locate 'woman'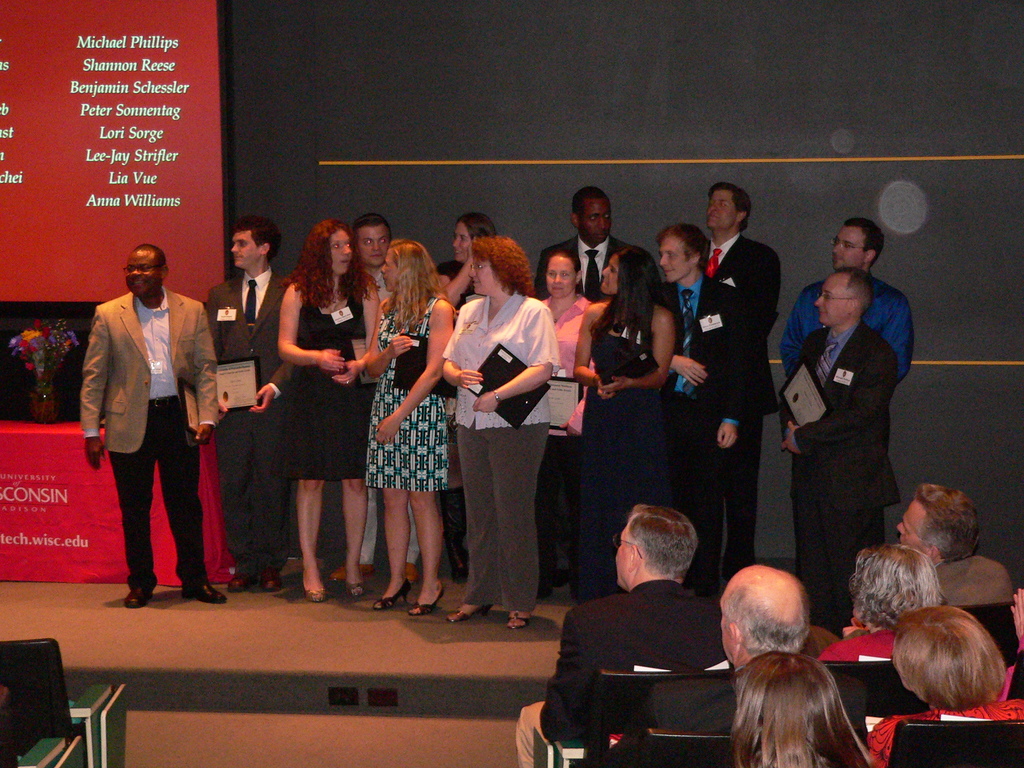
l=565, t=242, r=676, b=593
